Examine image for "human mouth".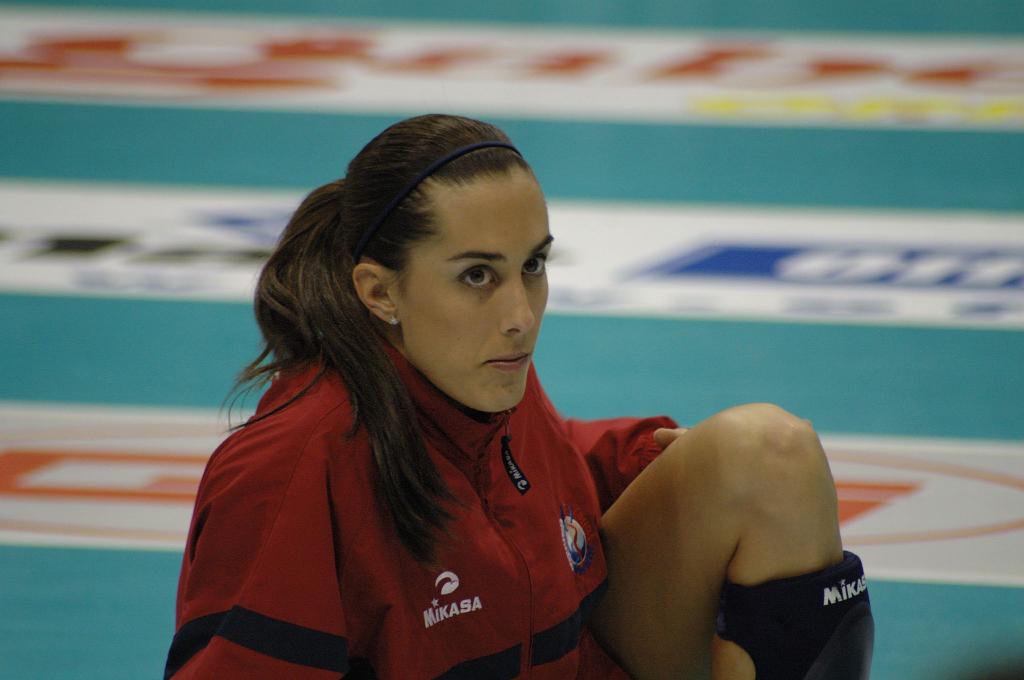
Examination result: [482, 349, 533, 376].
